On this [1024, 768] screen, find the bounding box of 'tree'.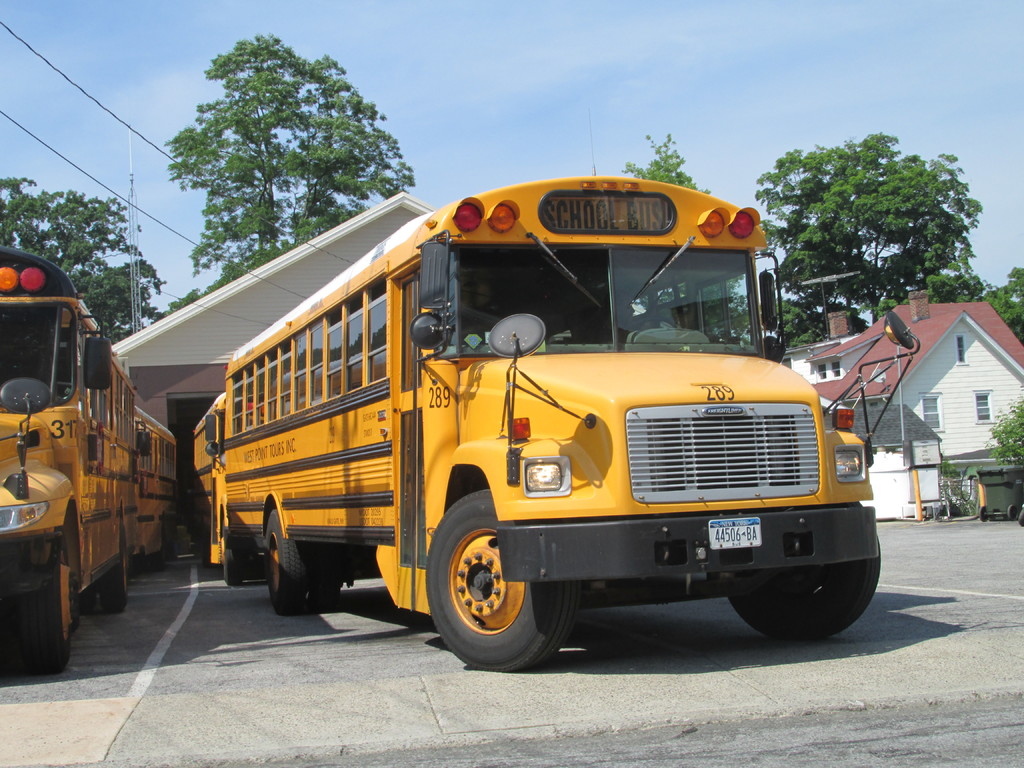
Bounding box: 617 134 716 196.
